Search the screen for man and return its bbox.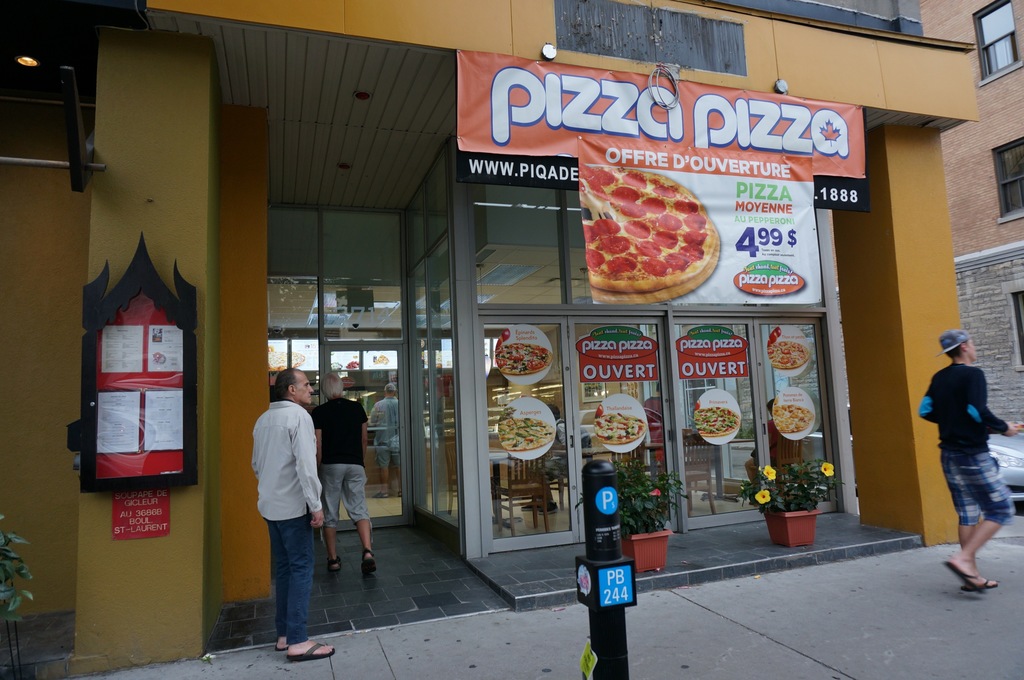
Found: pyautogui.locateOnScreen(911, 332, 1023, 588).
